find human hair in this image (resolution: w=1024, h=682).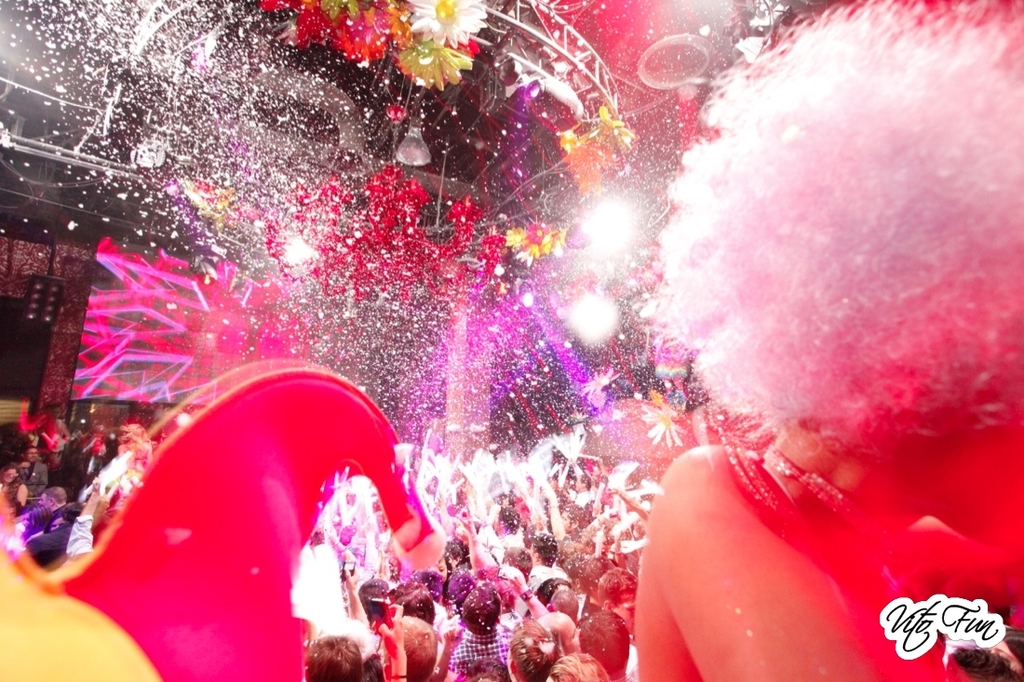
1003,626,1023,663.
